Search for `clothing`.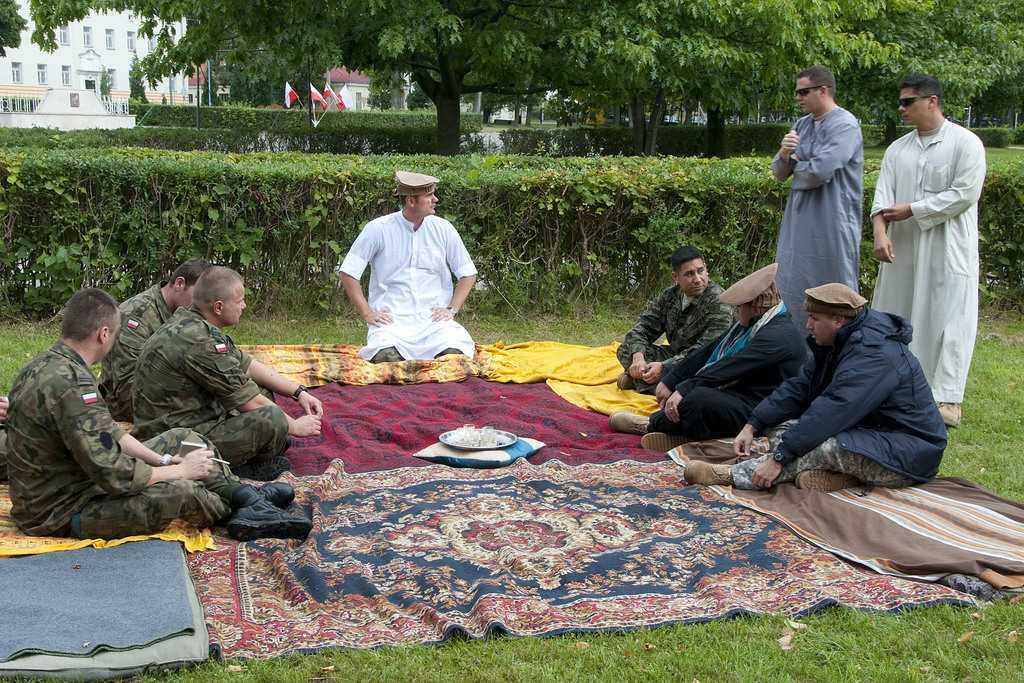
Found at rect(93, 276, 173, 417).
